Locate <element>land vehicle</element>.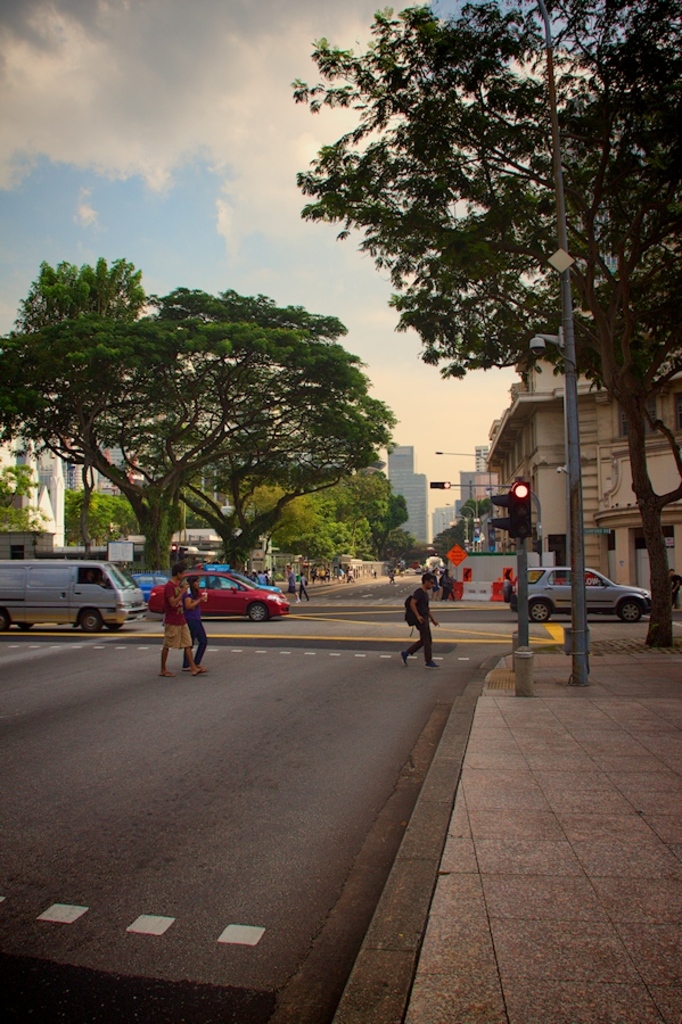
Bounding box: Rect(0, 555, 139, 629).
